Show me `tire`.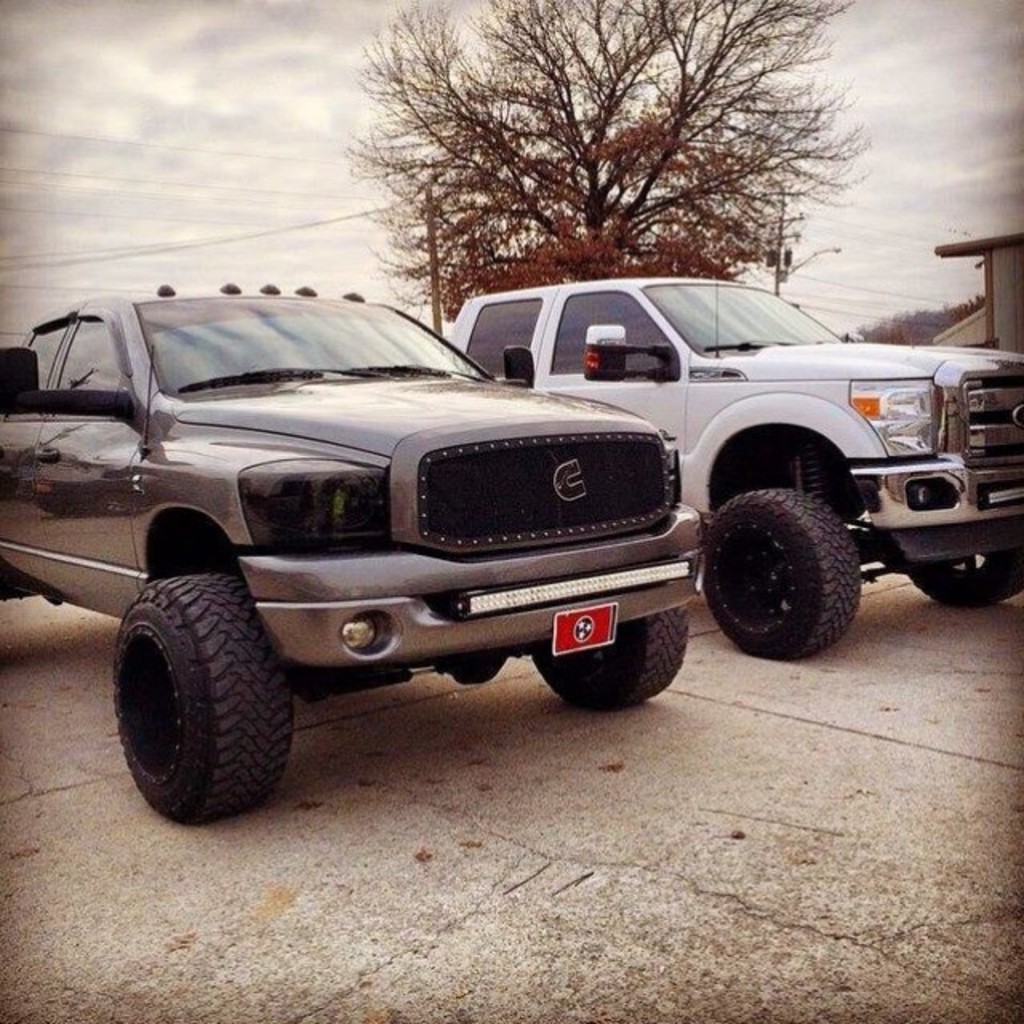
`tire` is here: 533, 605, 690, 709.
